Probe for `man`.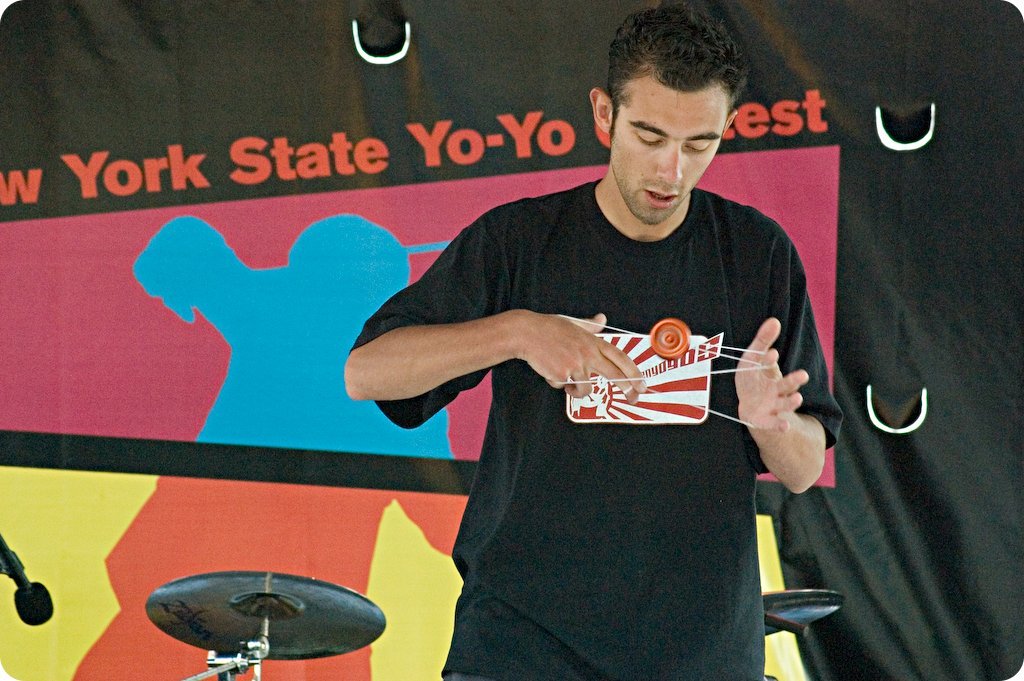
Probe result: <region>352, 2, 845, 680</region>.
